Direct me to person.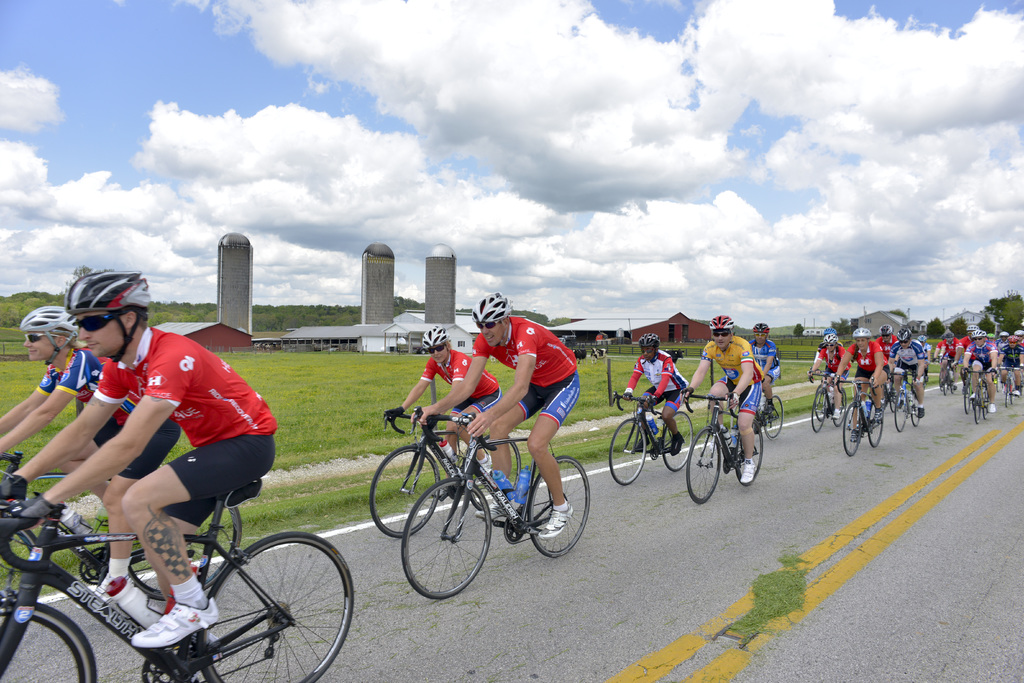
Direction: [627,327,690,454].
